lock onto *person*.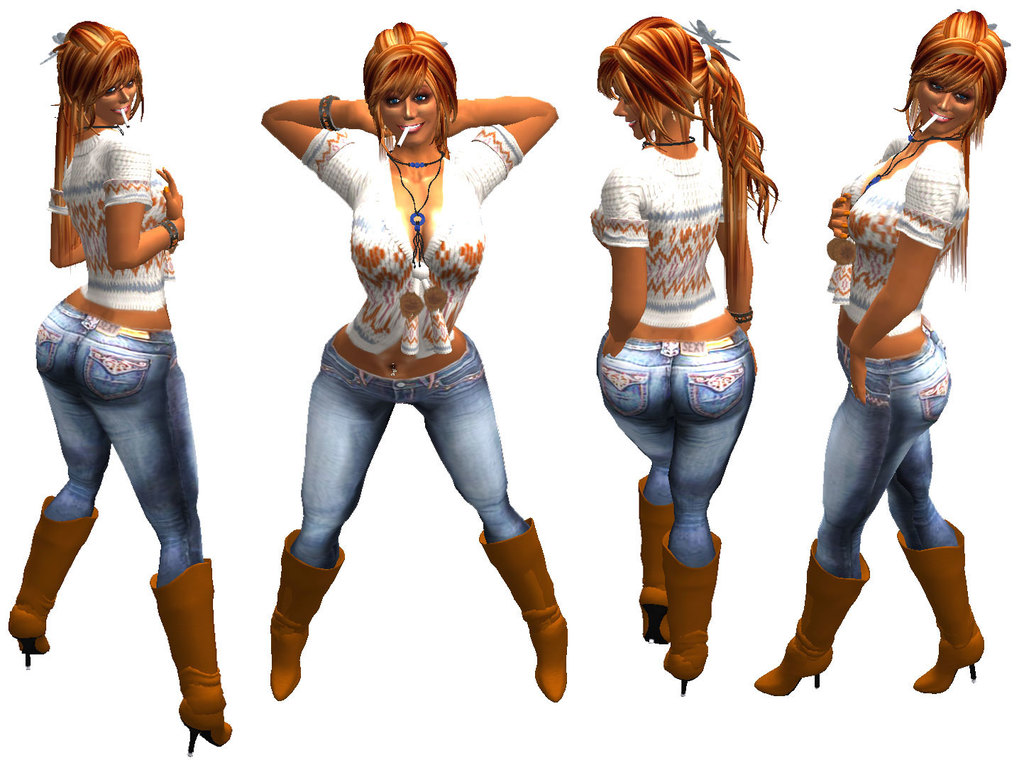
Locked: {"x1": 7, "y1": 16, "x2": 236, "y2": 759}.
